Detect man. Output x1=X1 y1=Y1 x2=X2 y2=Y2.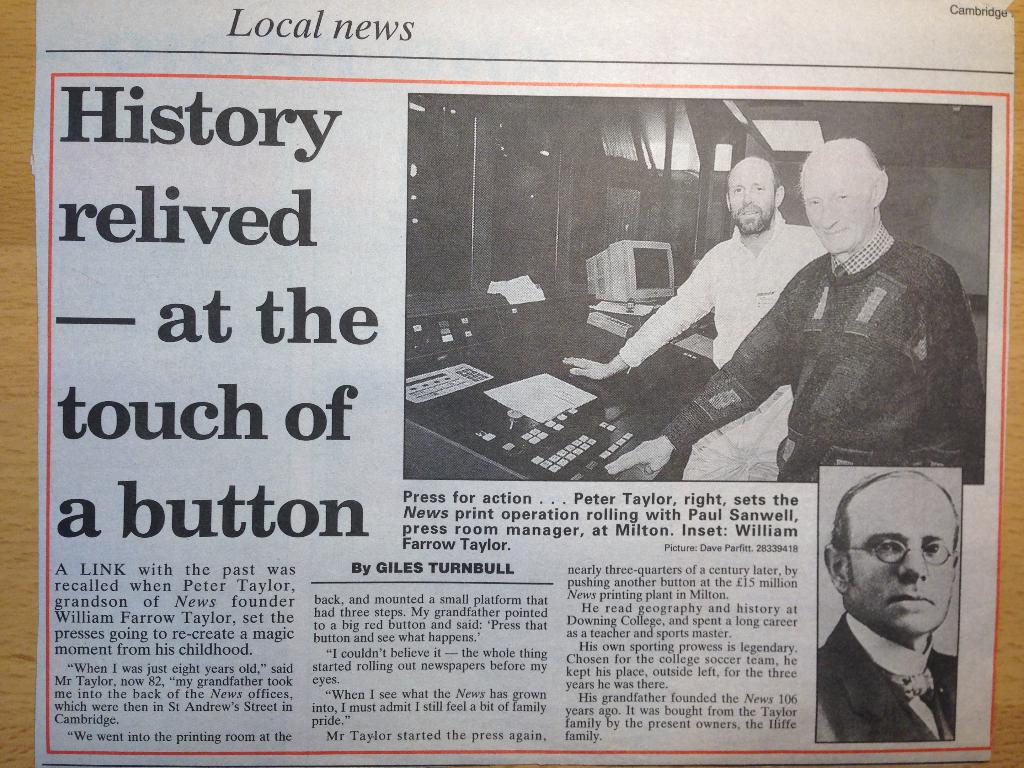
x1=813 y1=459 x2=960 y2=753.
